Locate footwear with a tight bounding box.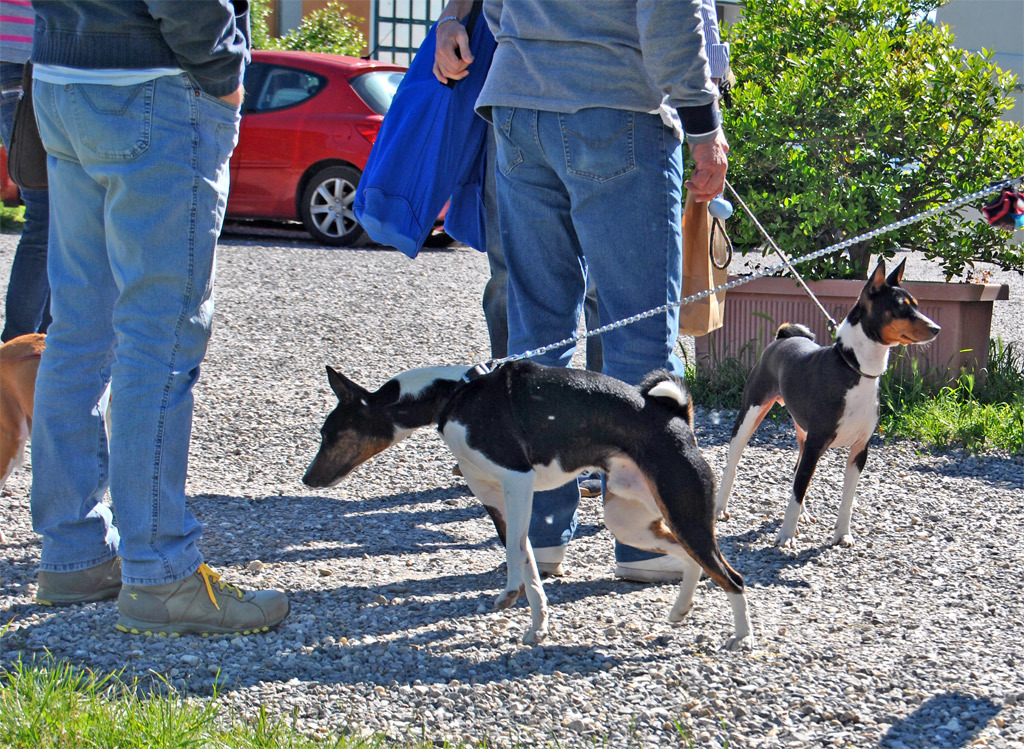
<box>116,559,289,637</box>.
